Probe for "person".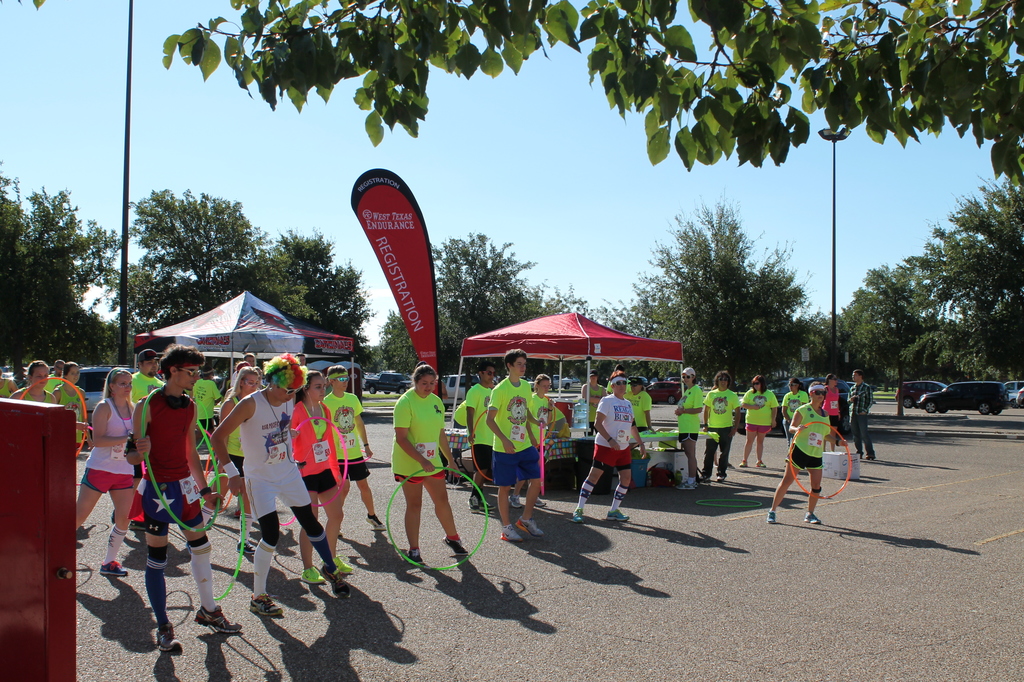
Probe result: <bbox>576, 374, 643, 532</bbox>.
